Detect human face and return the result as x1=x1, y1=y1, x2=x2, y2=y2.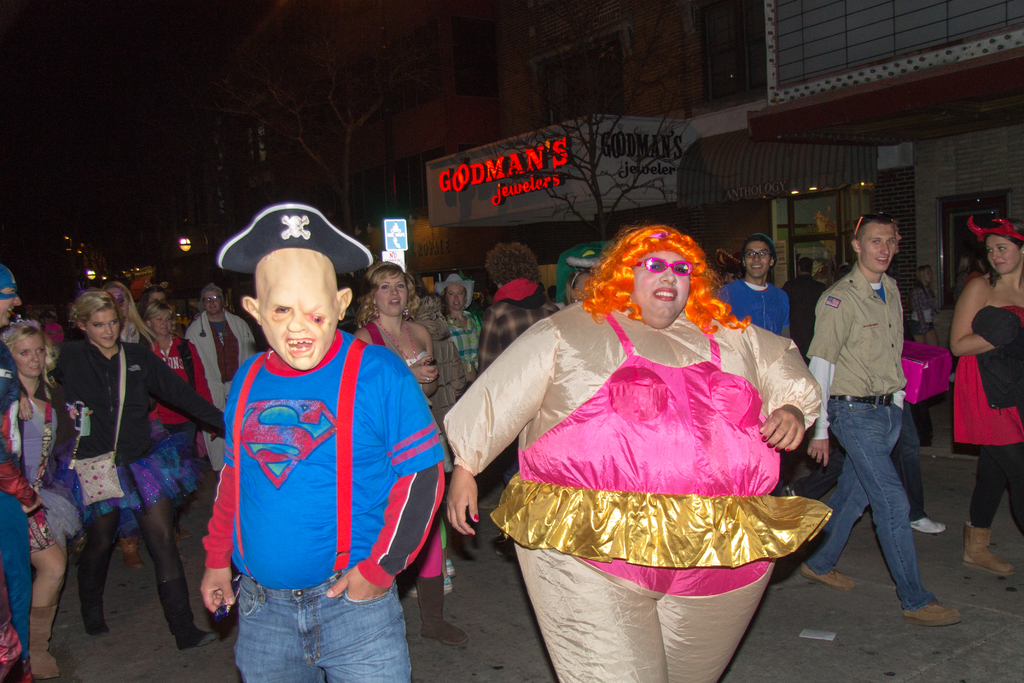
x1=19, y1=328, x2=42, y2=370.
